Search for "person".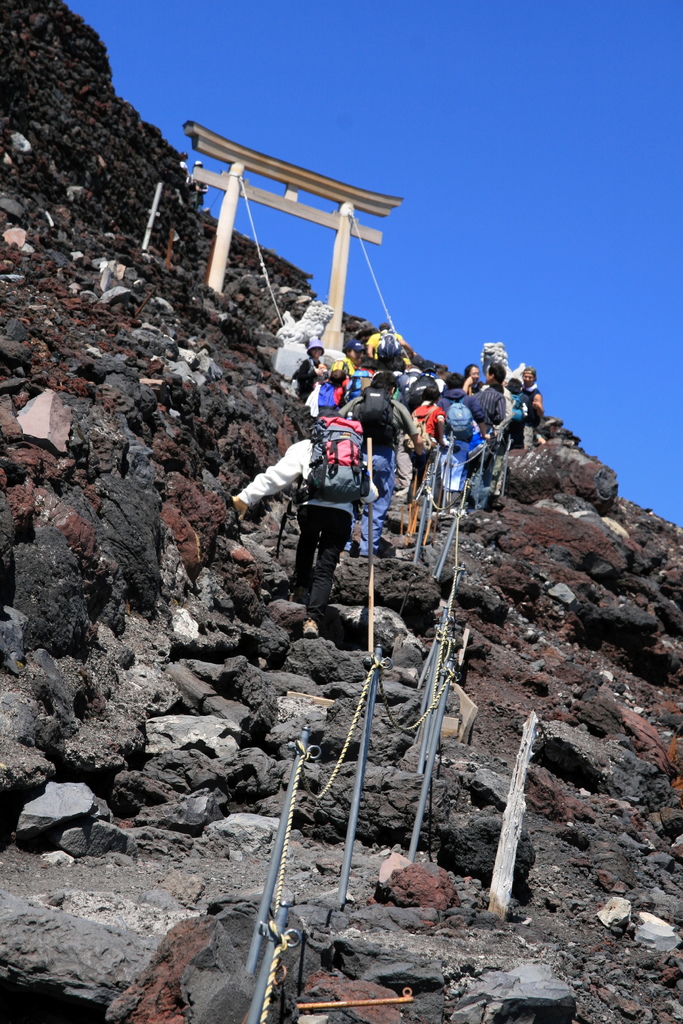
Found at [x1=475, y1=364, x2=513, y2=461].
